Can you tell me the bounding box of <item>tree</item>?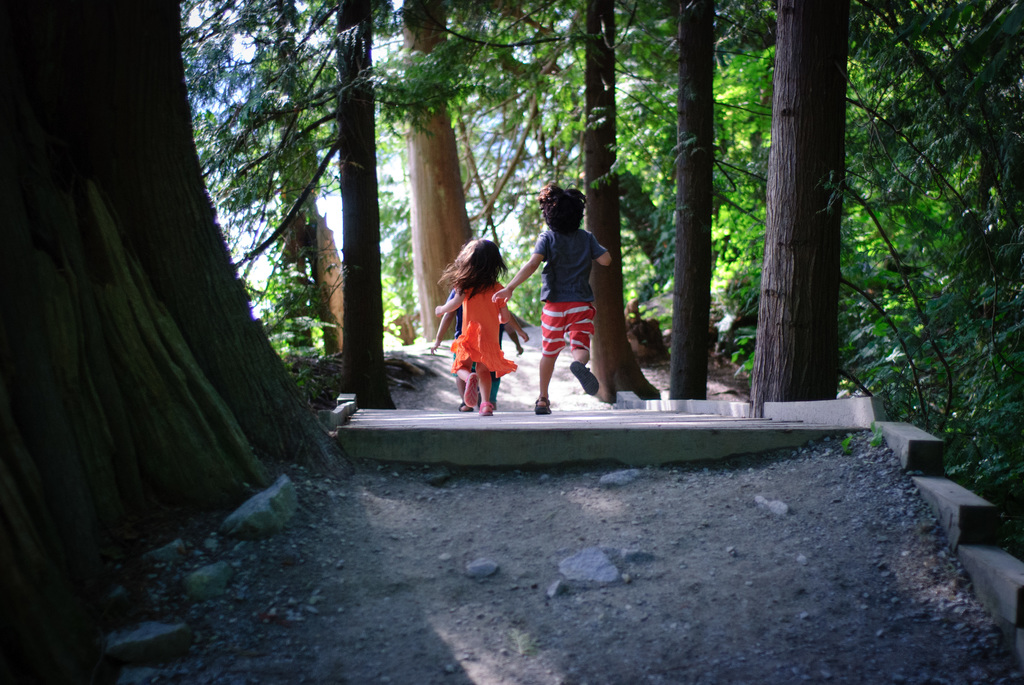
<box>0,1,335,522</box>.
